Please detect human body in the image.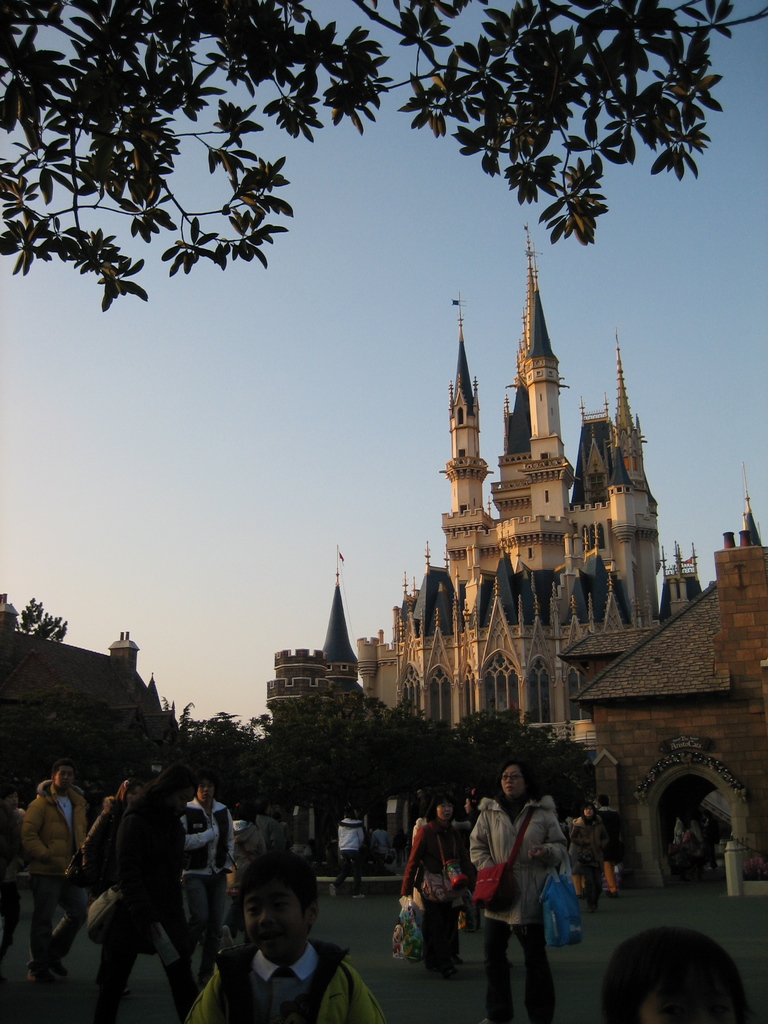
x1=193 y1=858 x2=365 y2=1021.
